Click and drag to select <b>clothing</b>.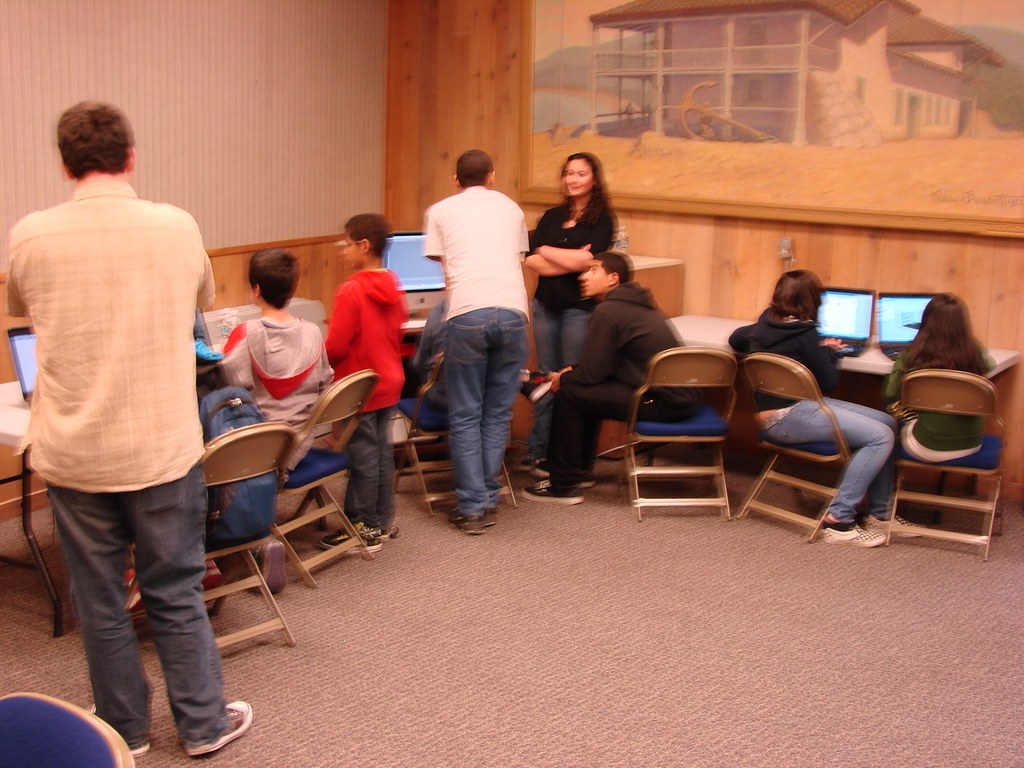
Selection: {"x1": 727, "y1": 307, "x2": 904, "y2": 520}.
